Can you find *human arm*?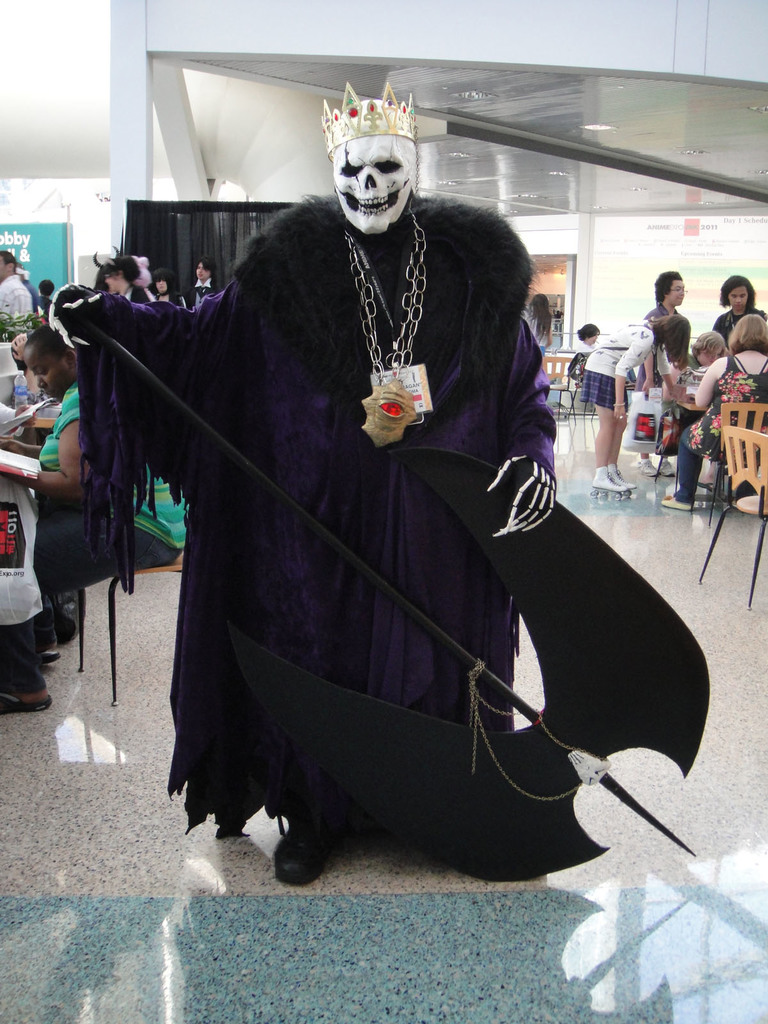
Yes, bounding box: box=[611, 336, 654, 423].
